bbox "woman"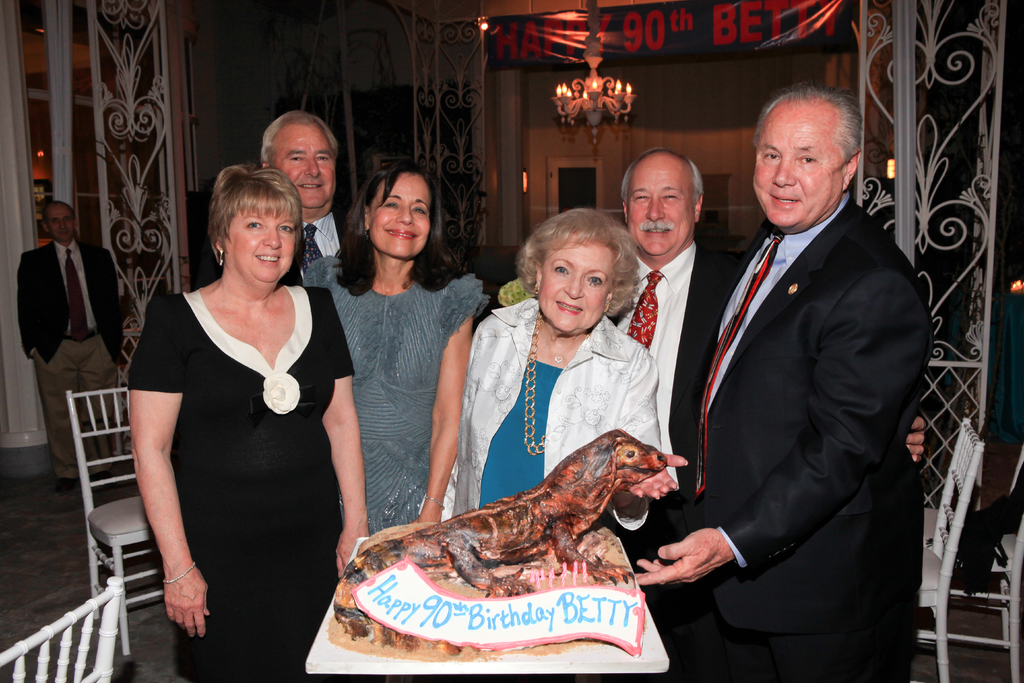
box=[138, 169, 374, 586]
